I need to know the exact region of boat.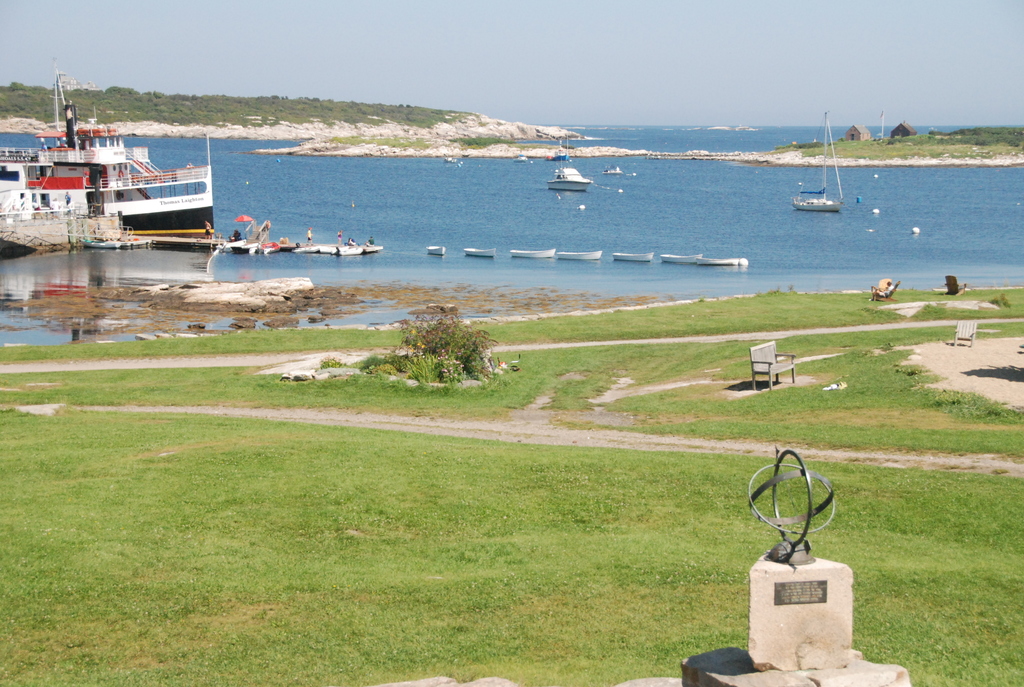
Region: <box>544,134,594,191</box>.
